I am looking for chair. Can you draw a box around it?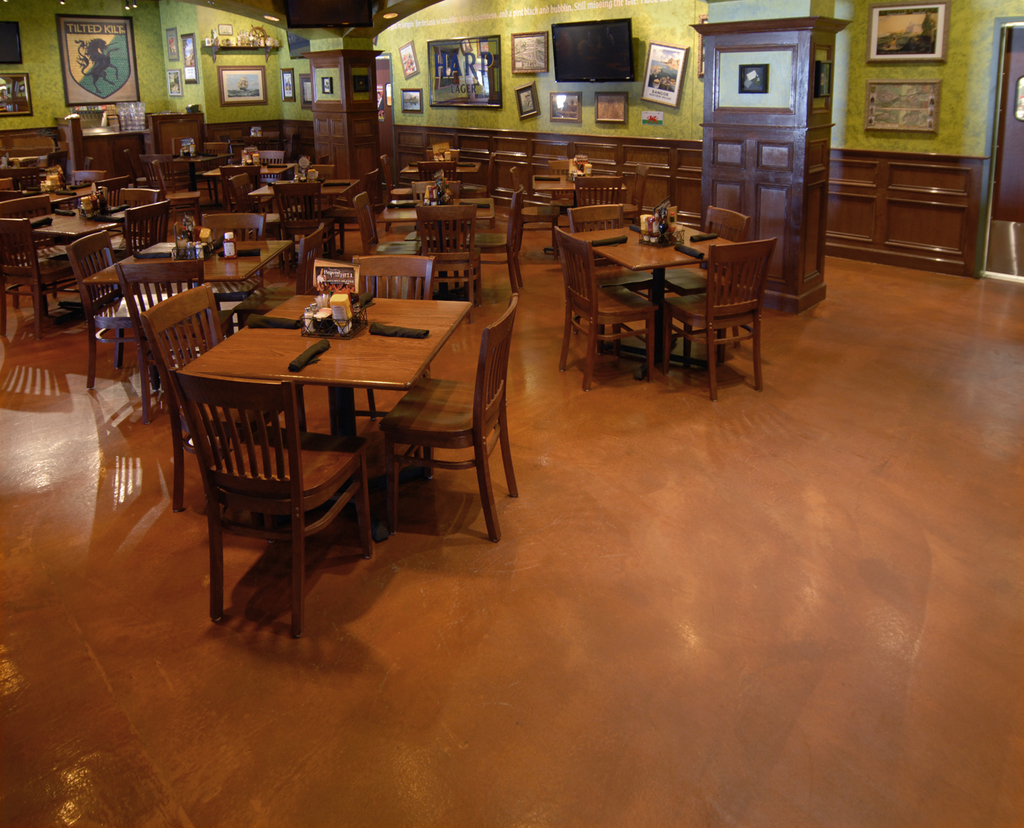
Sure, the bounding box is x1=94 y1=177 x2=132 y2=220.
